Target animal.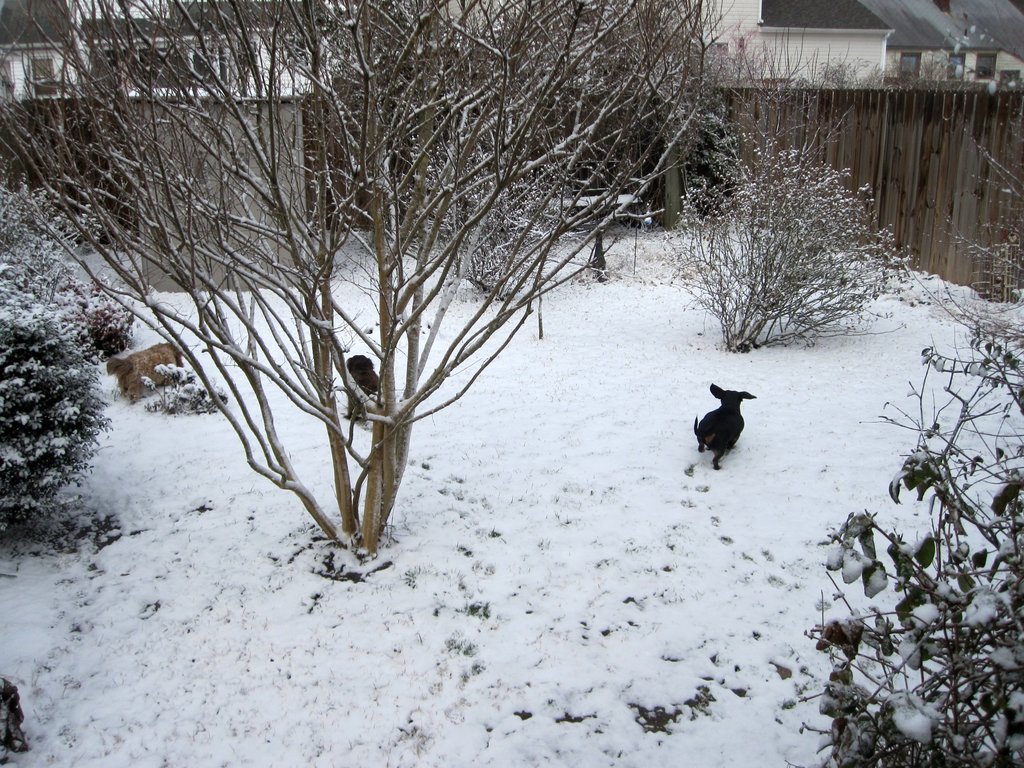
Target region: (left=347, top=353, right=382, bottom=426).
